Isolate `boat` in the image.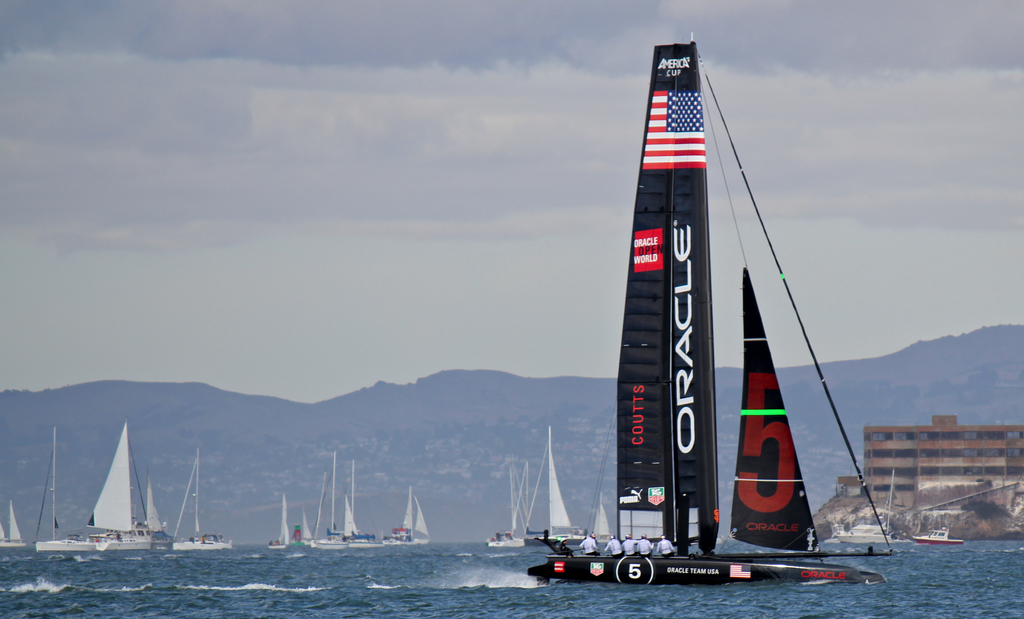
Isolated region: [175, 458, 232, 550].
